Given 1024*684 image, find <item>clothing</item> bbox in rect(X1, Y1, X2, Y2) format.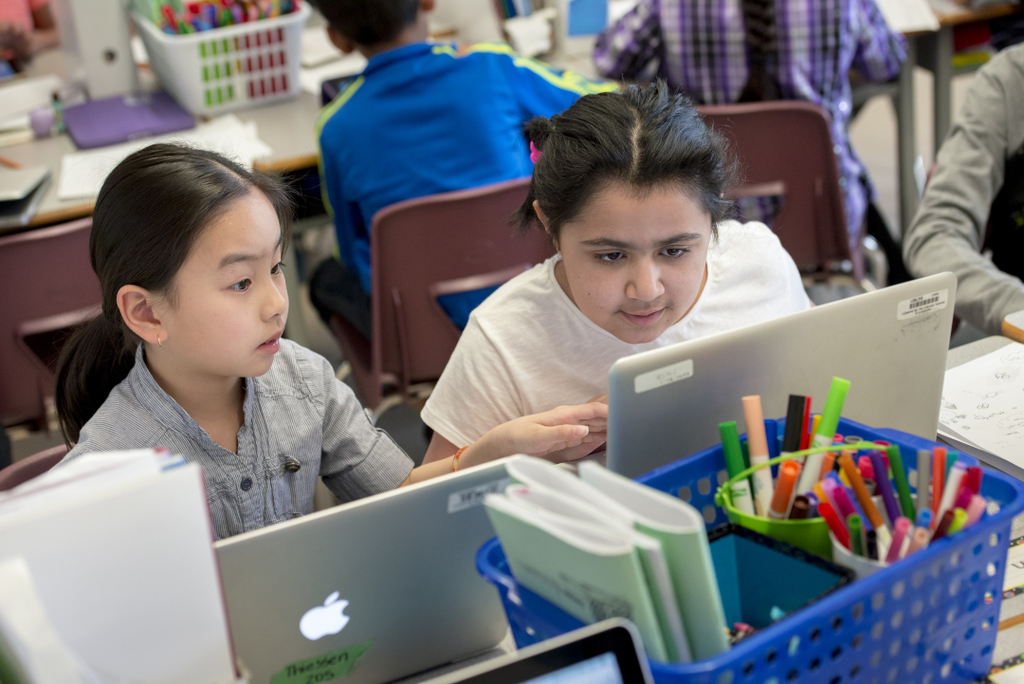
rect(299, 33, 620, 372).
